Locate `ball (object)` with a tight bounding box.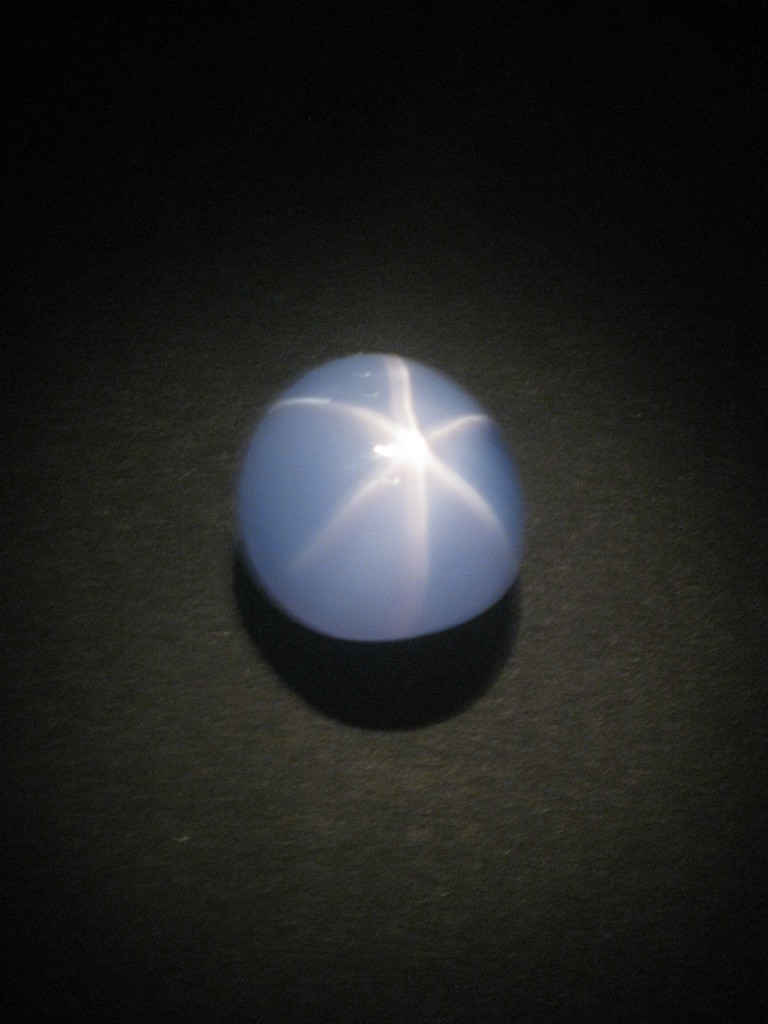
Rect(243, 349, 522, 645).
